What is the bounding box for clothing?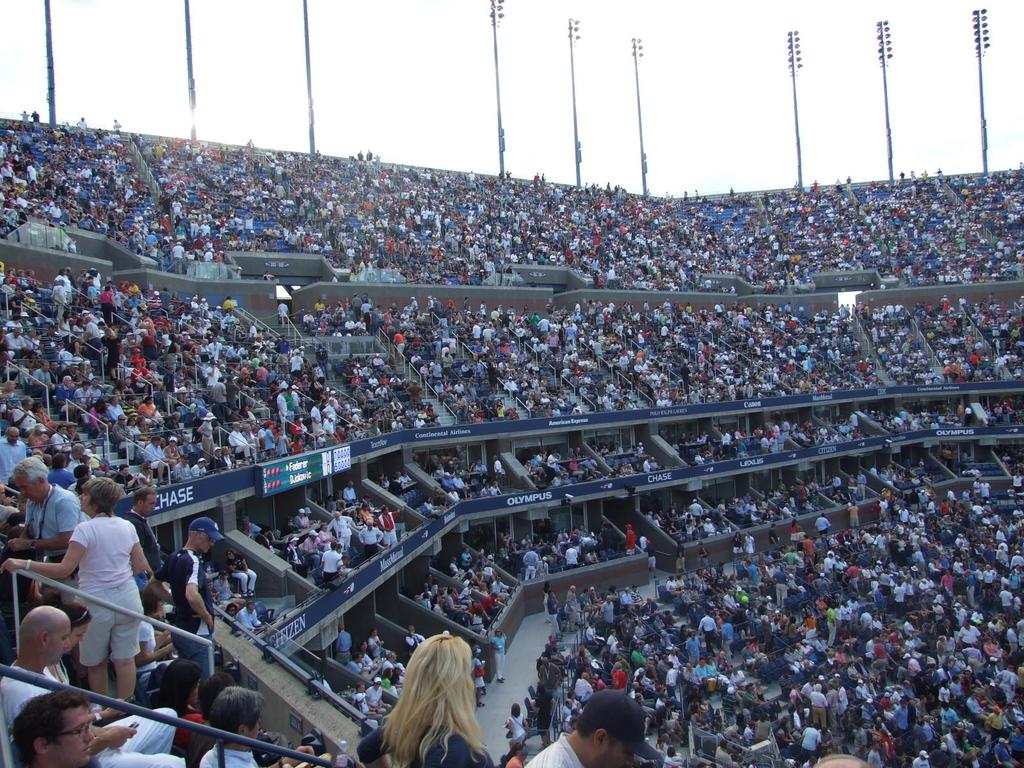
bbox(521, 732, 589, 767).
